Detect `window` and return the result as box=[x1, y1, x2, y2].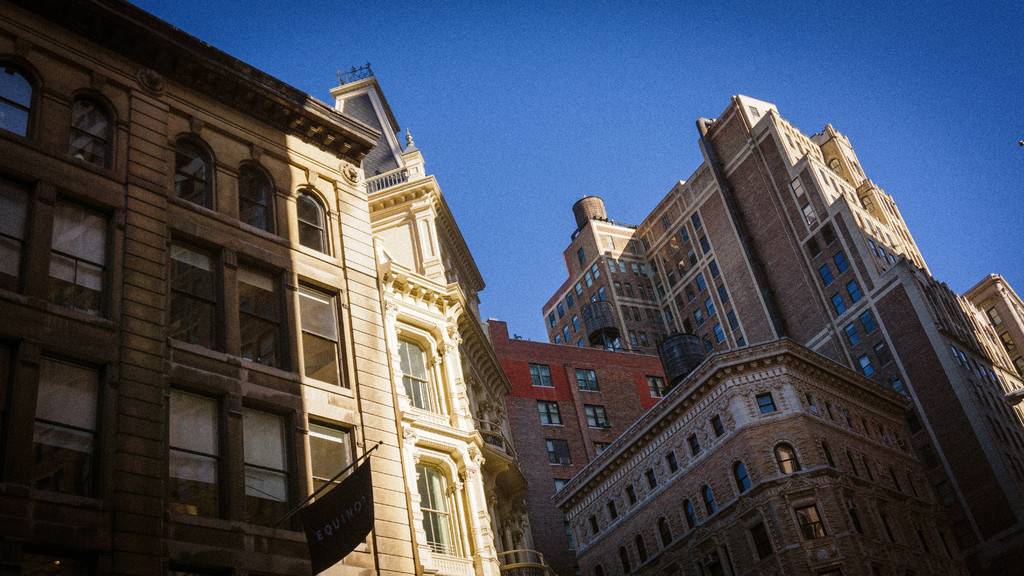
box=[891, 380, 906, 396].
